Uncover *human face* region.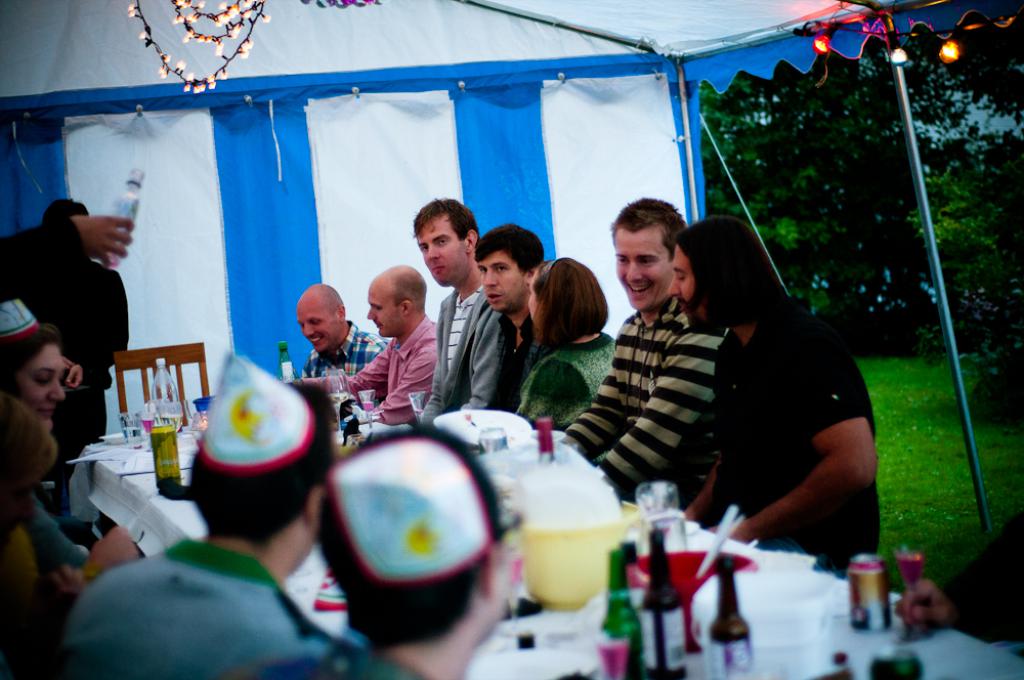
Uncovered: detection(615, 231, 673, 303).
